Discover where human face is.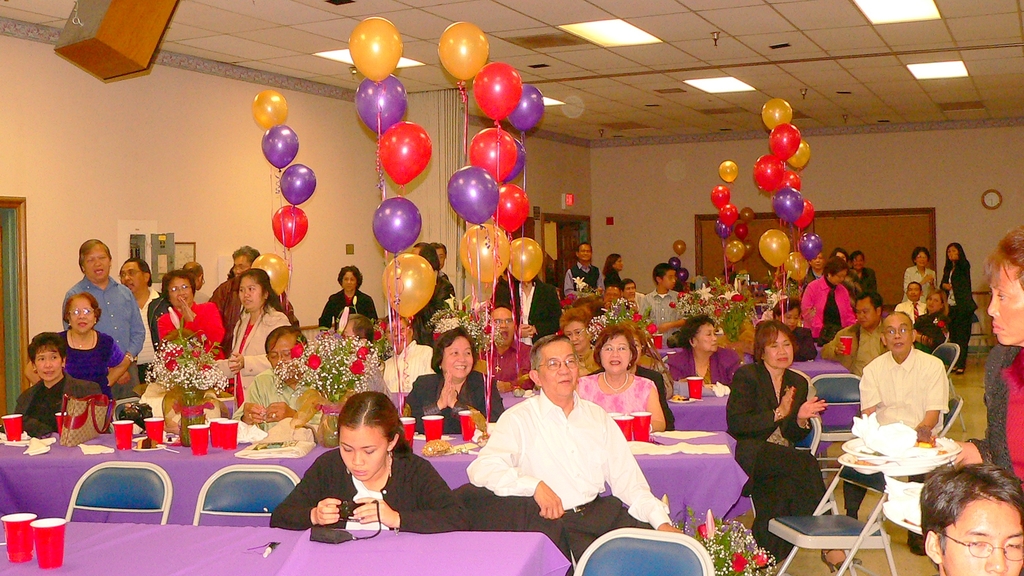
Discovered at [65,294,93,331].
